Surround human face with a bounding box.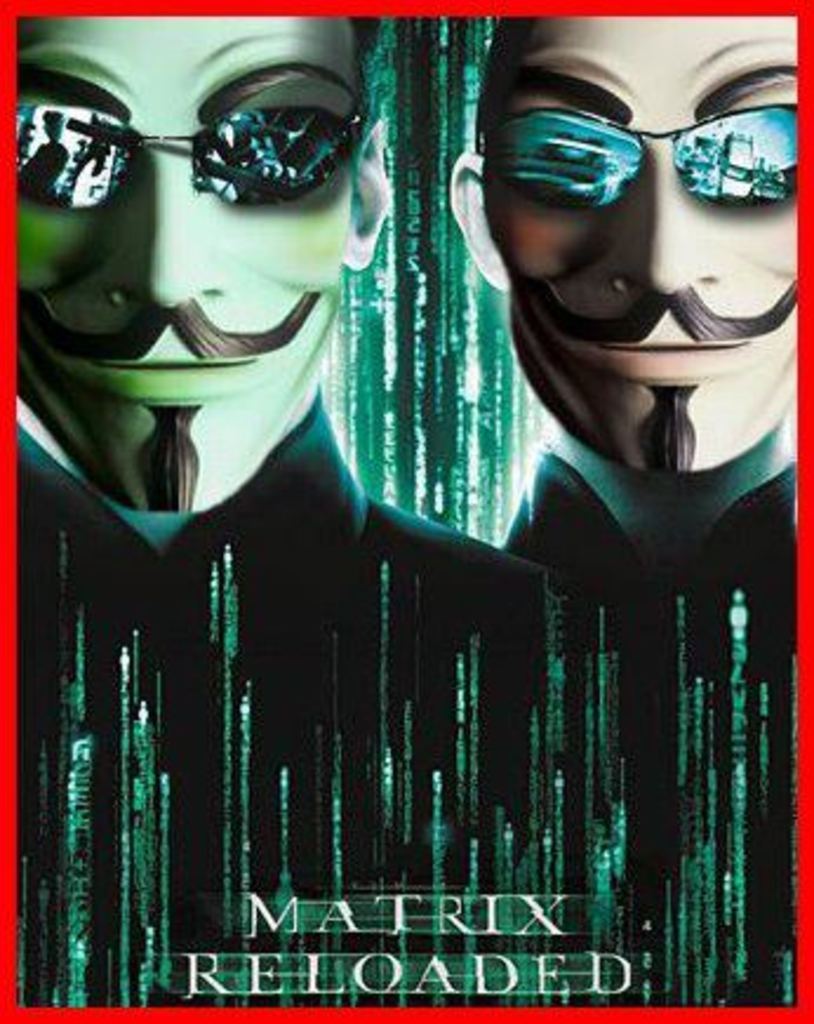
(left=12, top=5, right=374, bottom=504).
